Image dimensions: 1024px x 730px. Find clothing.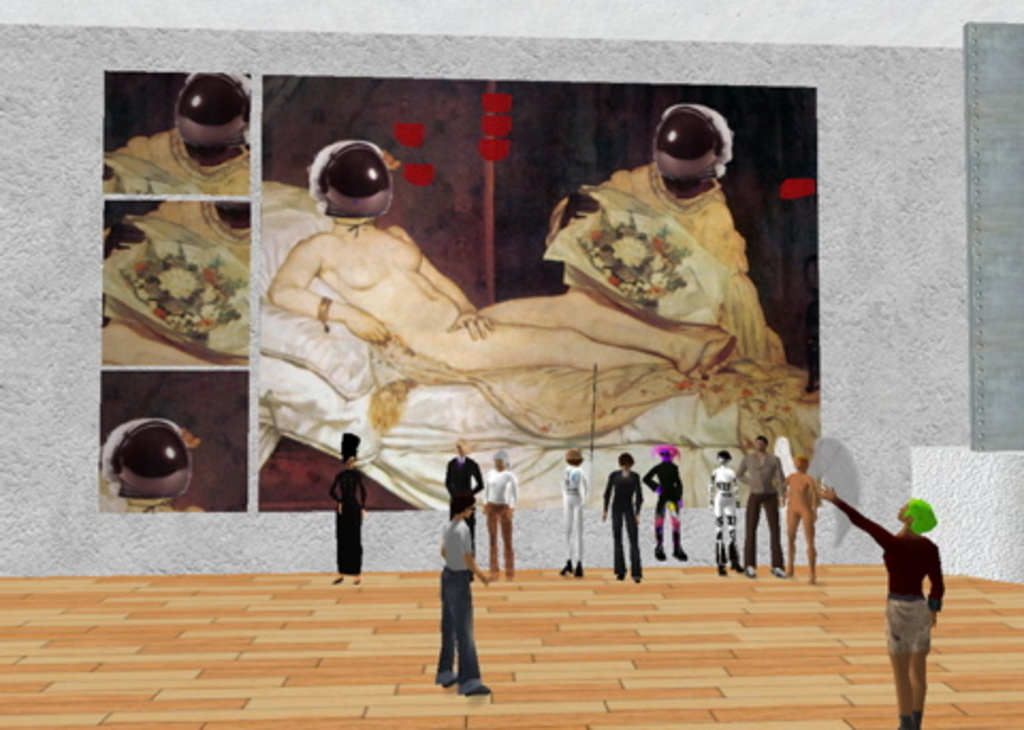
{"x1": 700, "y1": 467, "x2": 738, "y2": 564}.
